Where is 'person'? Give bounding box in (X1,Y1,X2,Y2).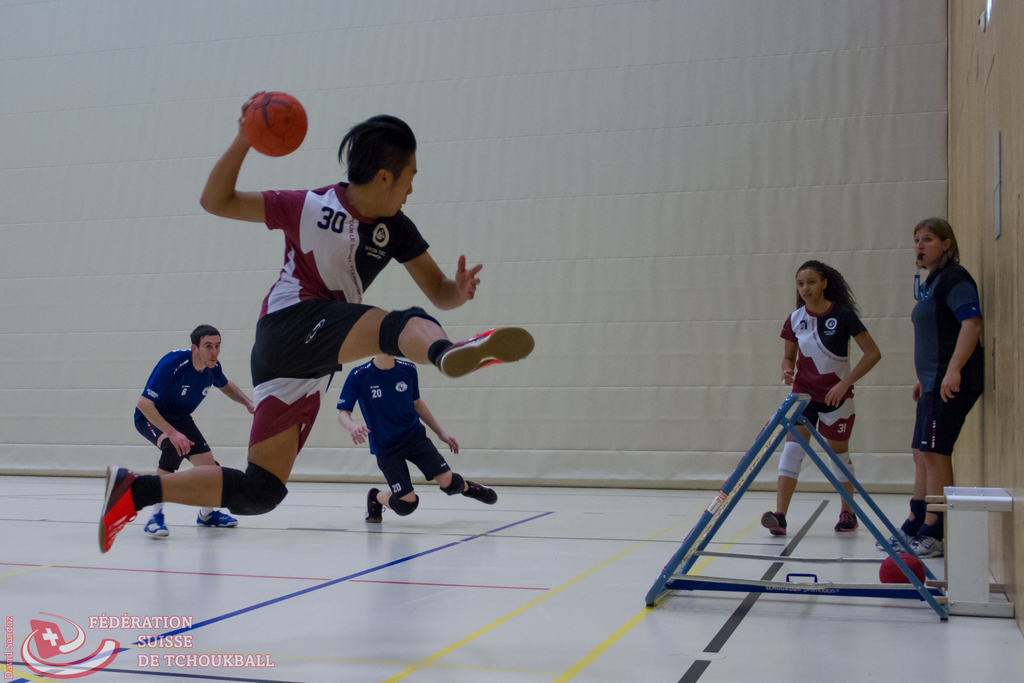
(872,212,986,561).
